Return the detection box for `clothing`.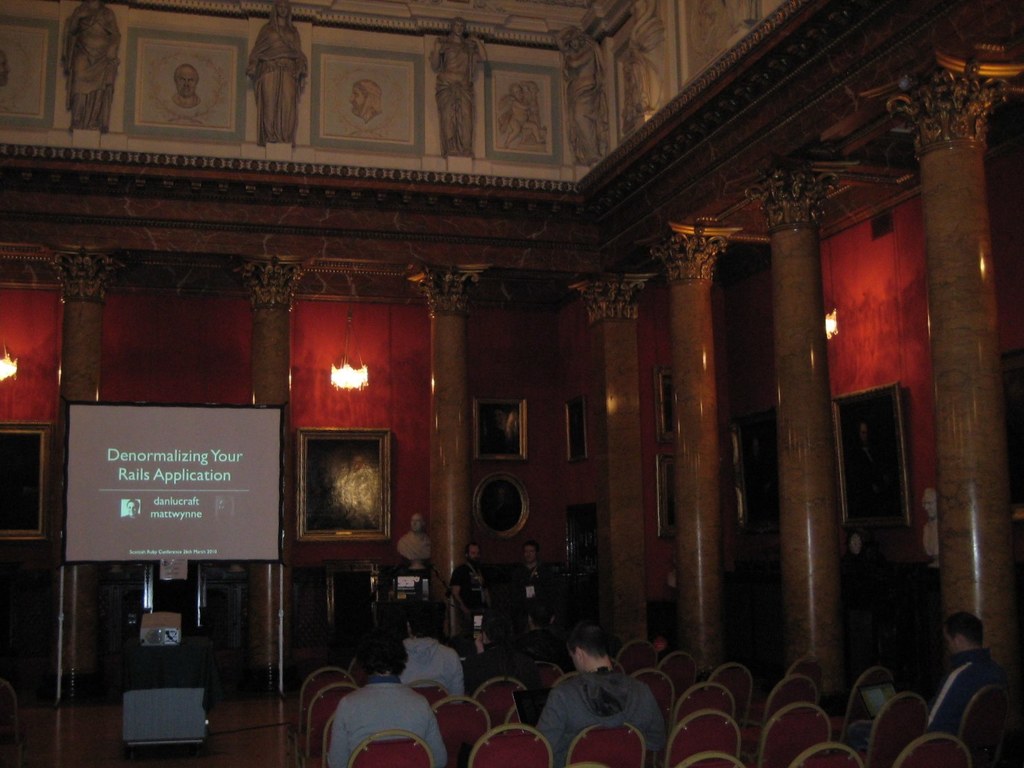
<region>324, 673, 452, 767</region>.
